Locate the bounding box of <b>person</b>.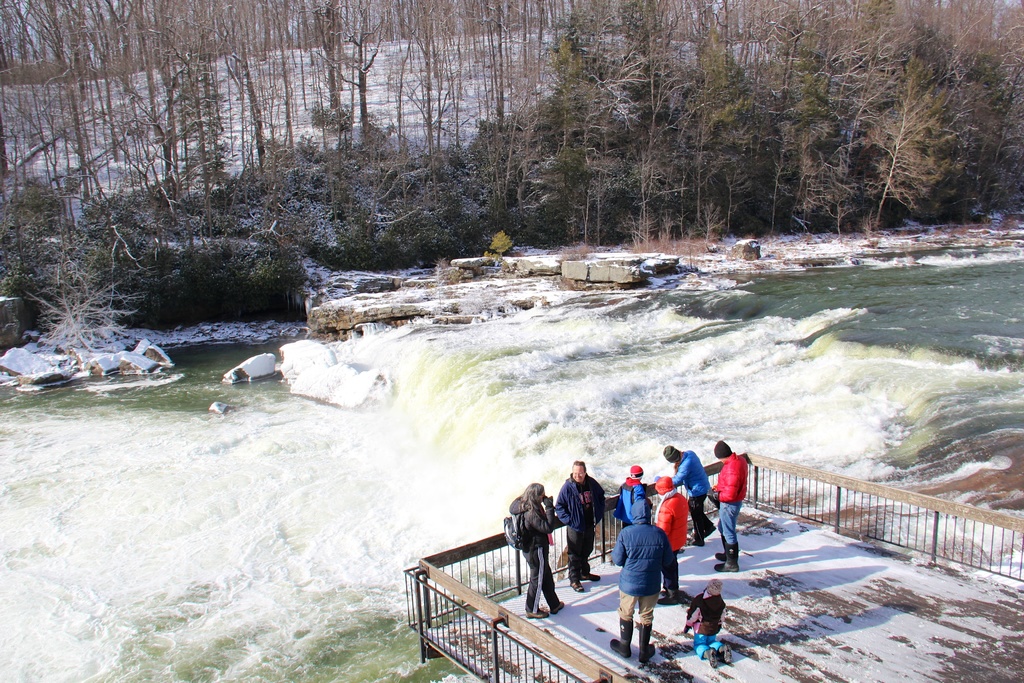
Bounding box: x1=652 y1=475 x2=694 y2=605.
